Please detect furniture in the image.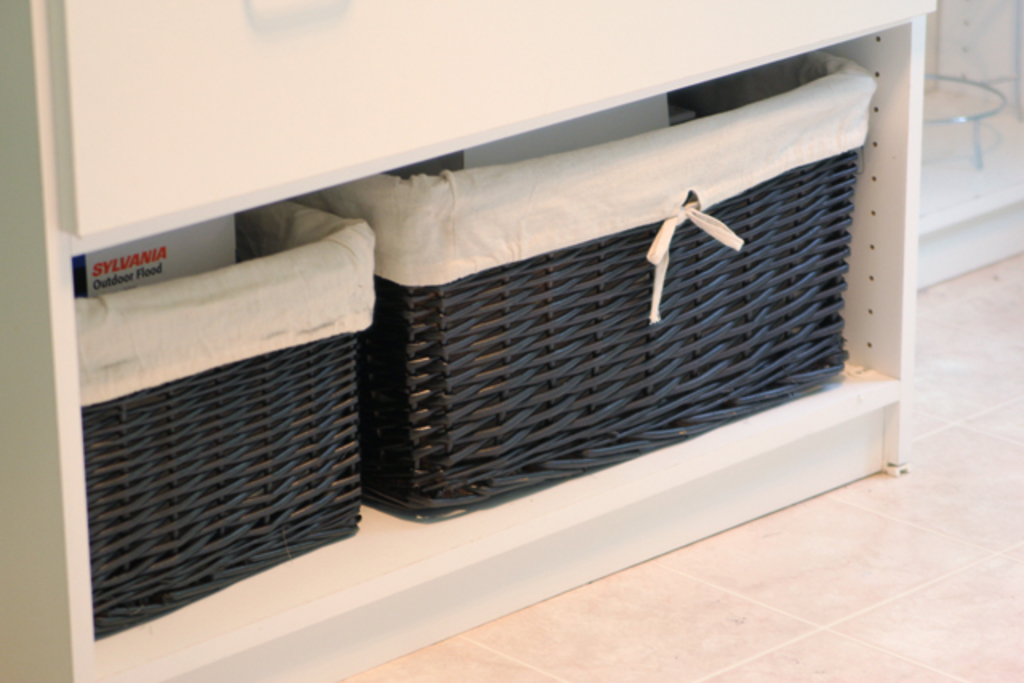
box=[0, 0, 936, 681].
